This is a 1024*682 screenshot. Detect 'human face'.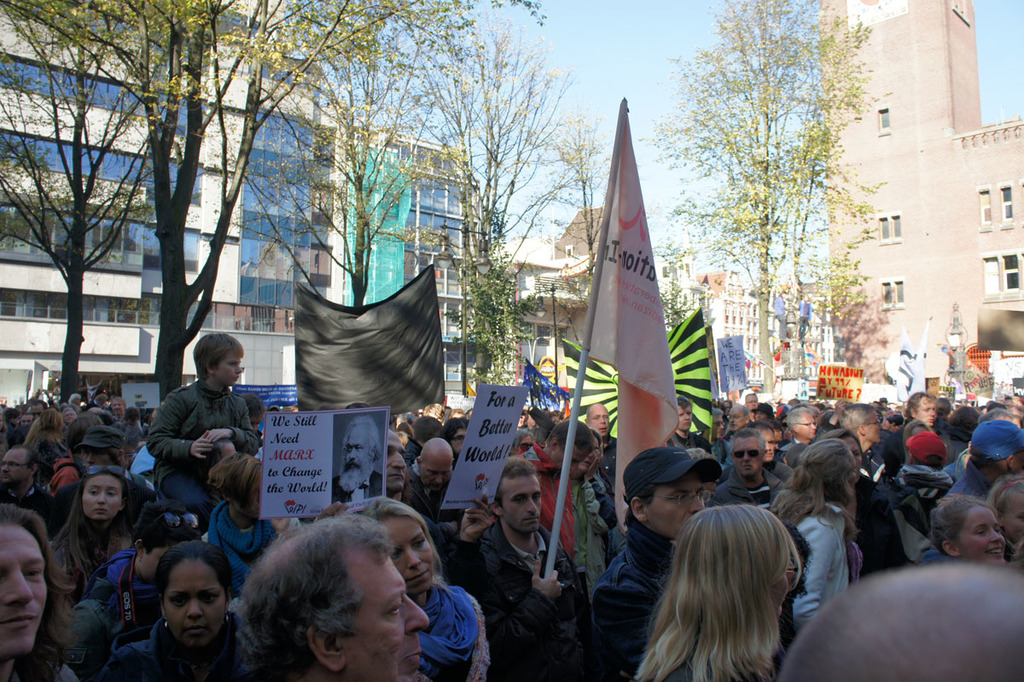
[711,414,729,439].
